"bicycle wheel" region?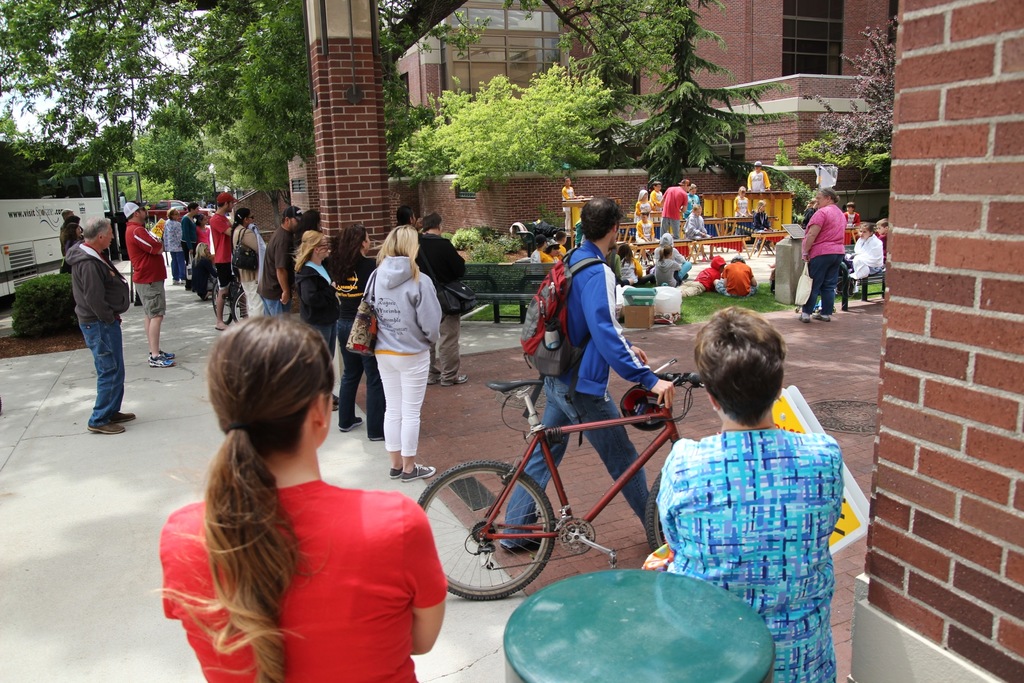
bbox=(640, 467, 666, 555)
